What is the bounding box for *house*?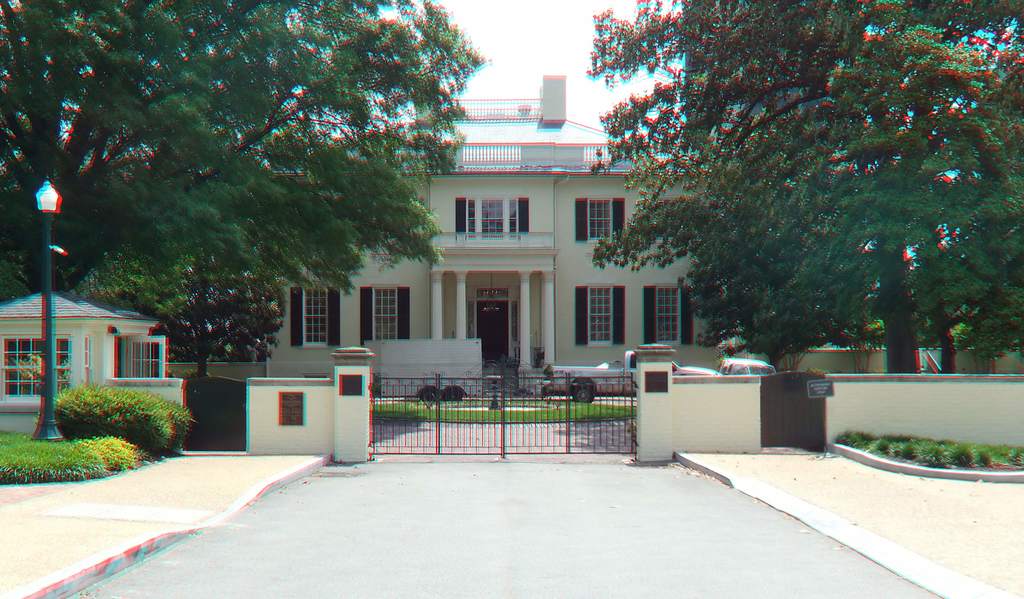
[255, 74, 799, 398].
